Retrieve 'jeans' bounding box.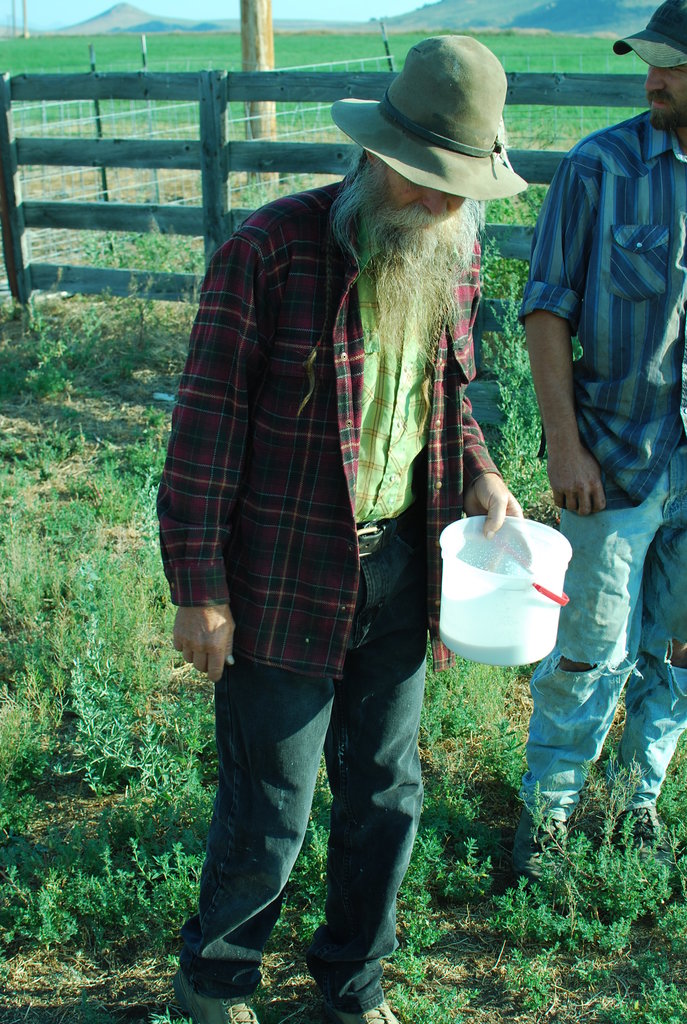
Bounding box: select_region(530, 445, 686, 824).
